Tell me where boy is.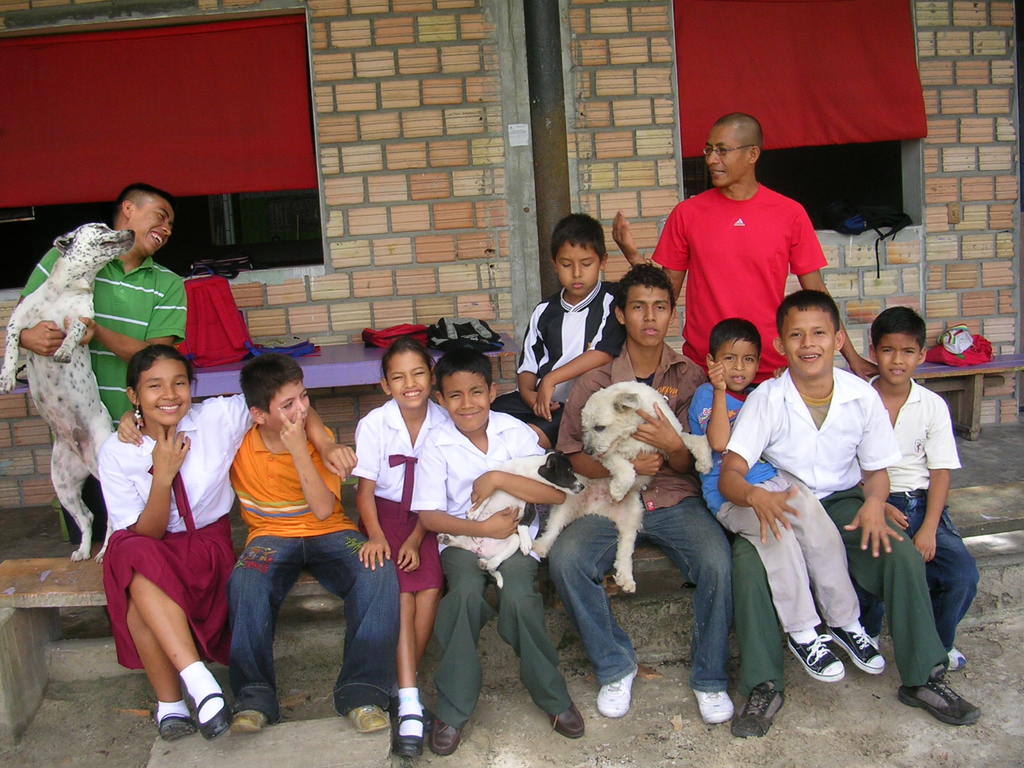
boy is at box=[864, 308, 977, 670].
